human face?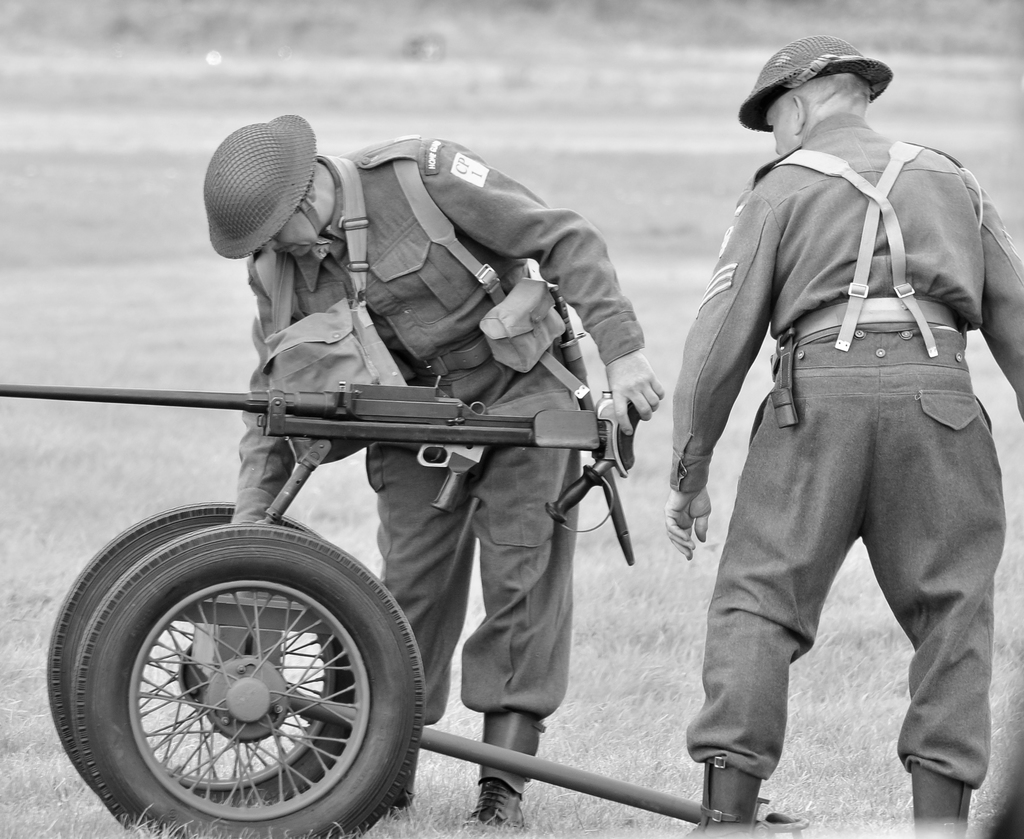
BBox(265, 211, 317, 260)
